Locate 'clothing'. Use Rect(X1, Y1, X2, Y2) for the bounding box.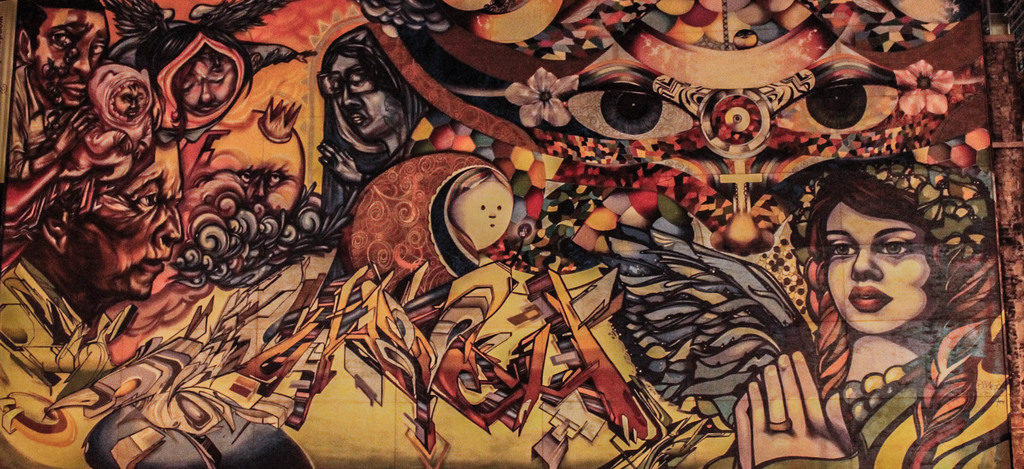
Rect(706, 341, 1016, 468).
